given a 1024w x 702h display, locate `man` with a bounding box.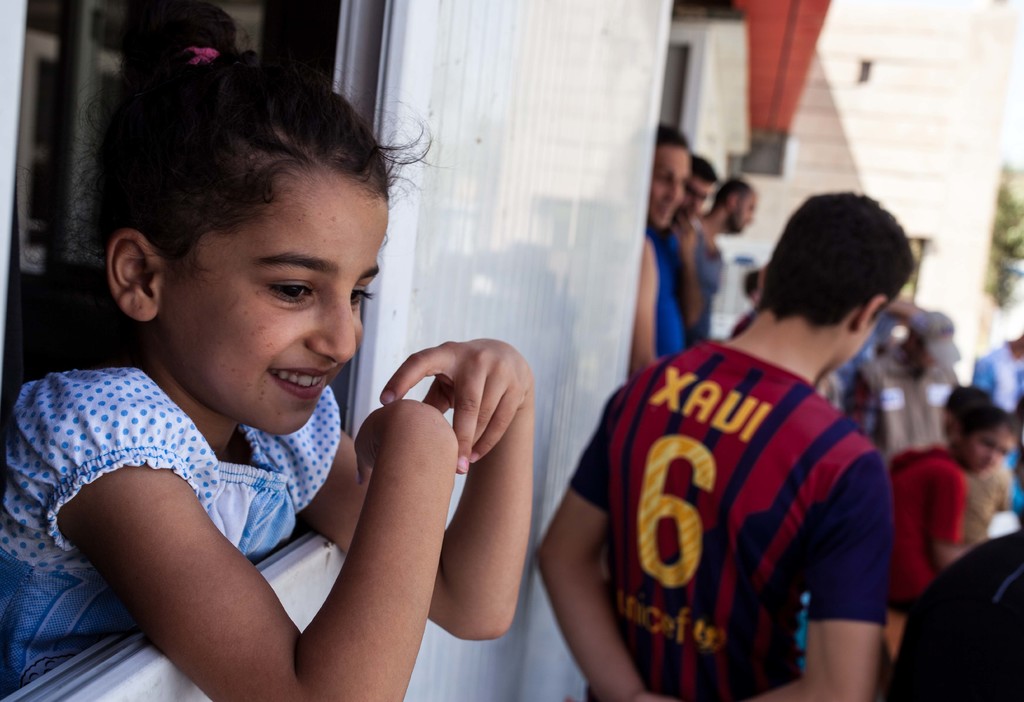
Located: rect(847, 307, 965, 456).
